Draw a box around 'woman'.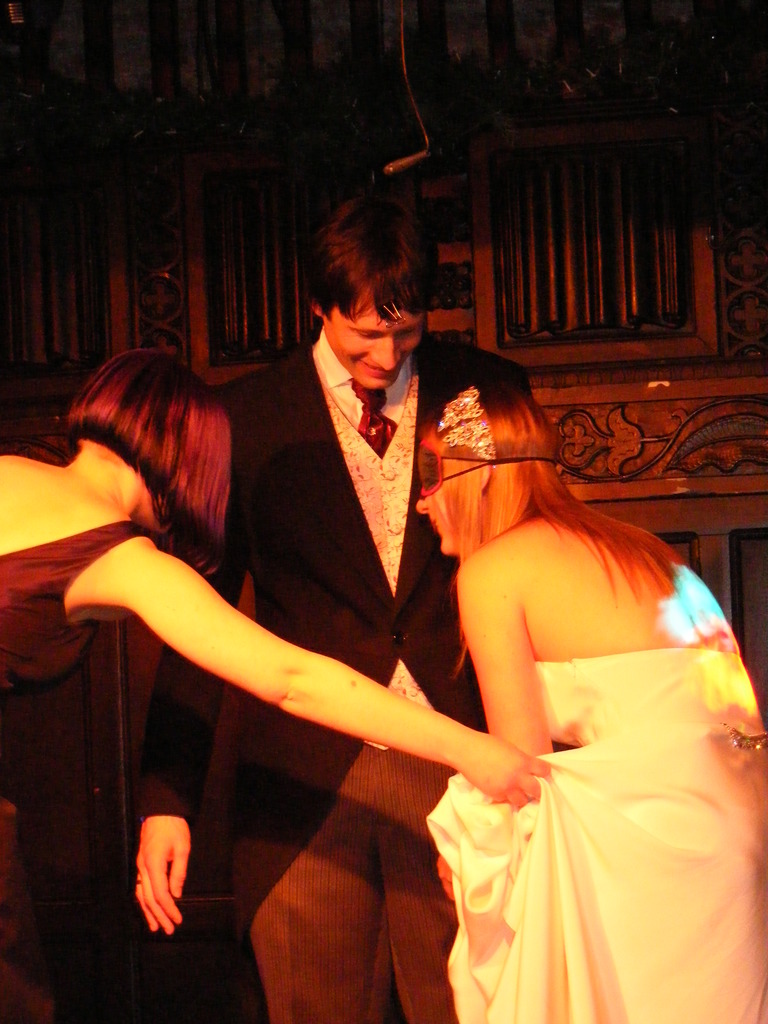
rect(0, 348, 552, 1023).
